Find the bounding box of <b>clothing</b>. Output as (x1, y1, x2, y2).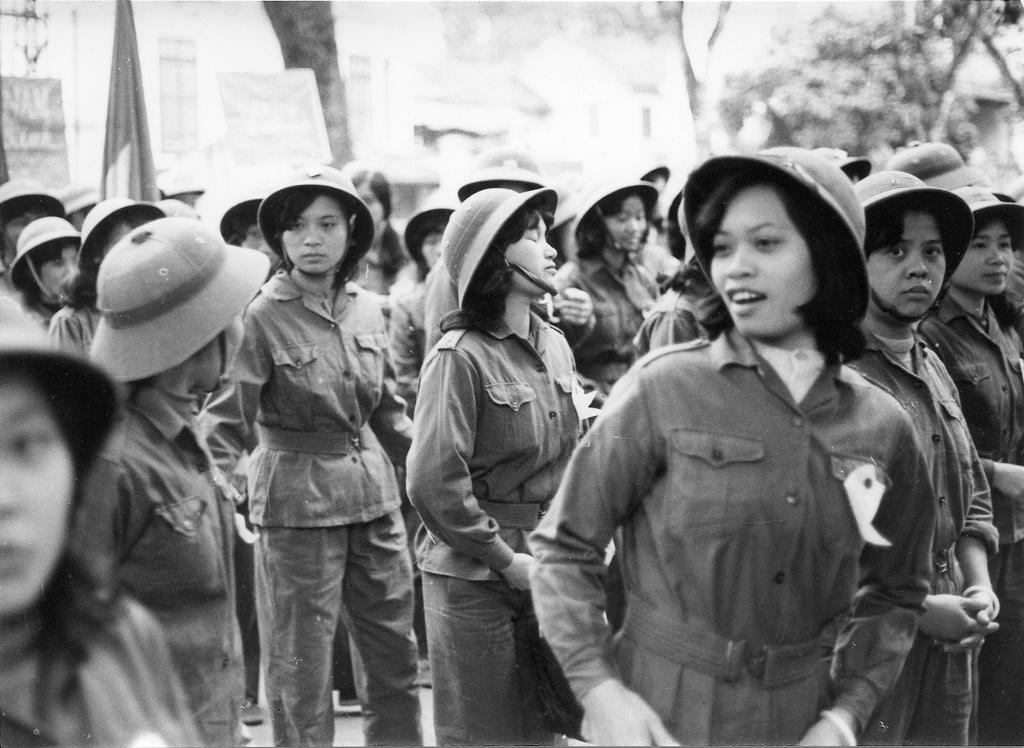
(833, 325, 998, 747).
